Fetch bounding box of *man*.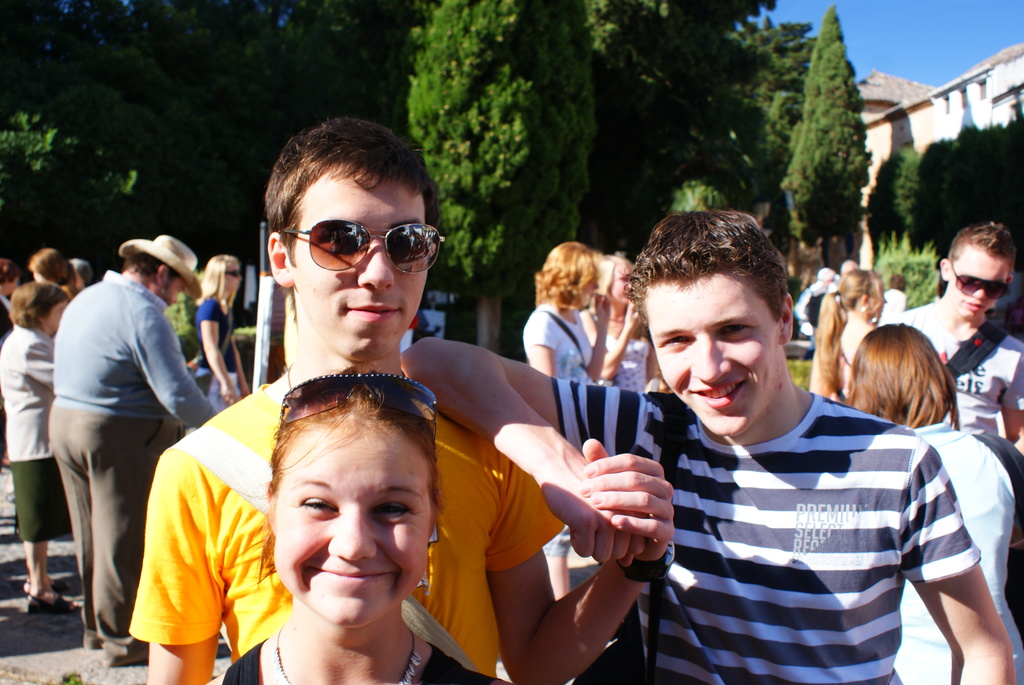
Bbox: x1=397, y1=209, x2=1014, y2=684.
